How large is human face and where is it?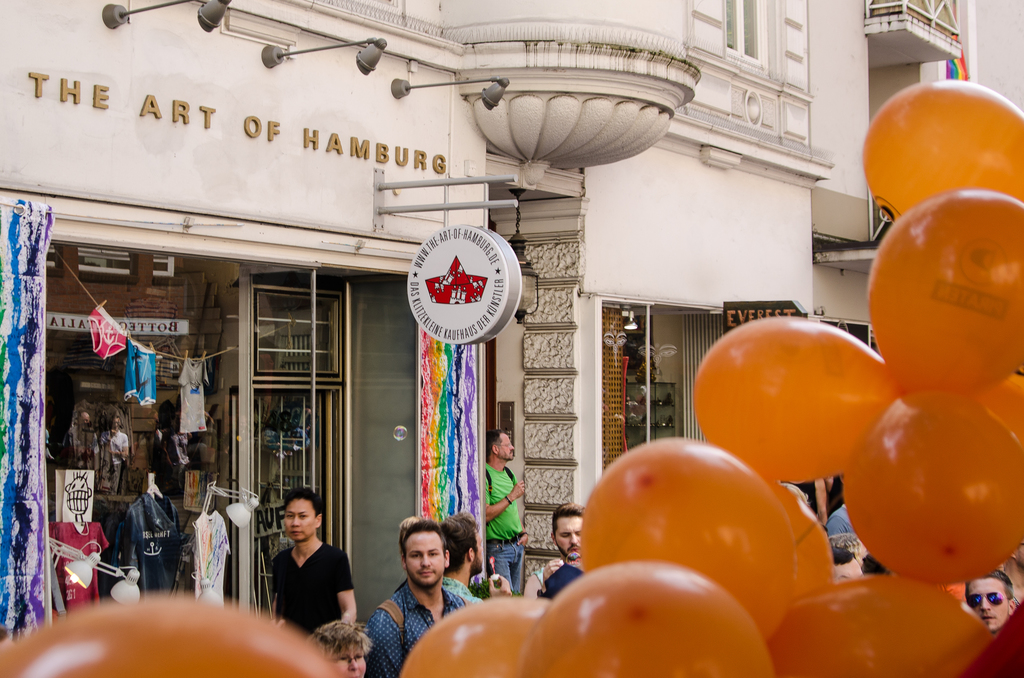
Bounding box: box(282, 499, 317, 540).
